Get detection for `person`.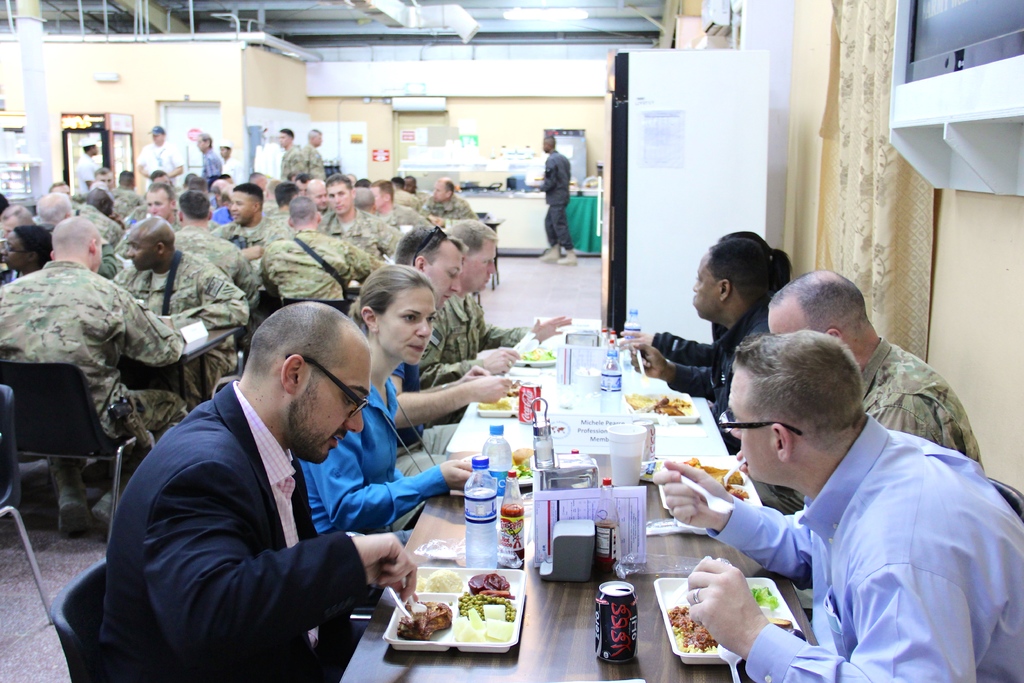
Detection: 115 260 441 682.
